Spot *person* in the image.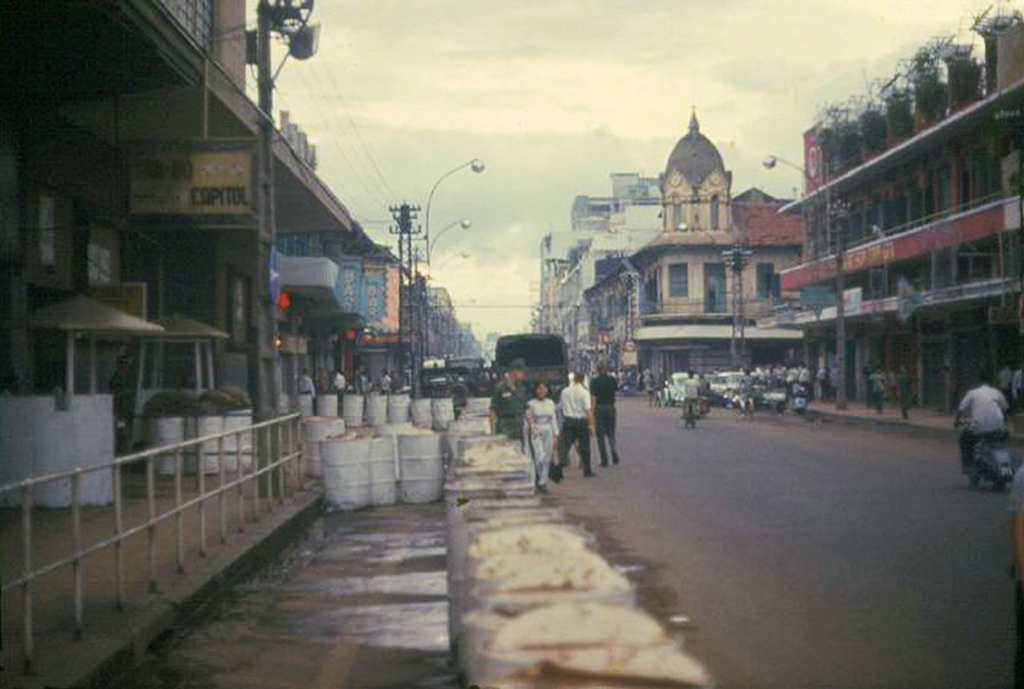
*person* found at (left=547, top=364, right=602, bottom=486).
